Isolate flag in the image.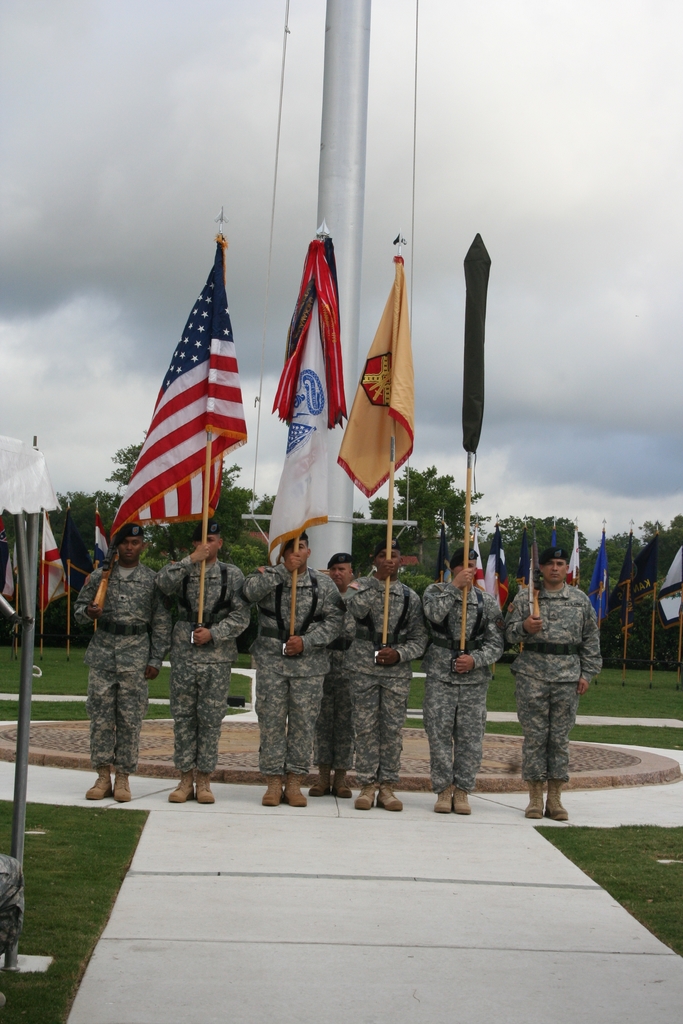
Isolated region: (38, 503, 72, 619).
